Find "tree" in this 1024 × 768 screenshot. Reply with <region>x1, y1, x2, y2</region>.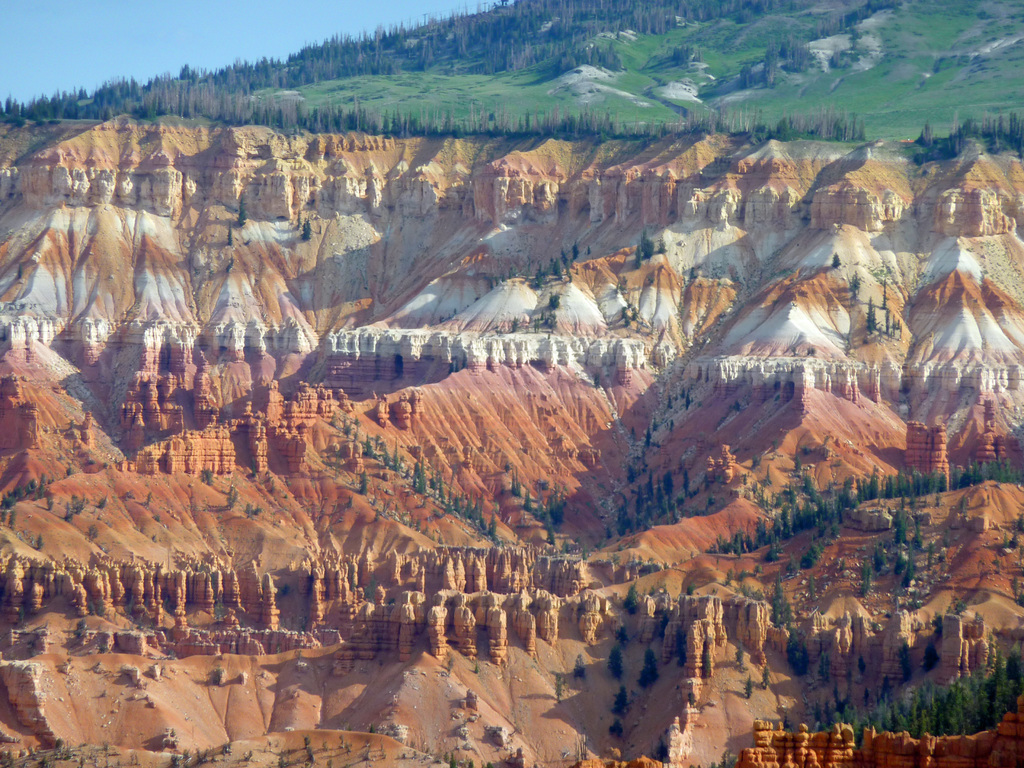
<region>607, 645, 620, 679</region>.
